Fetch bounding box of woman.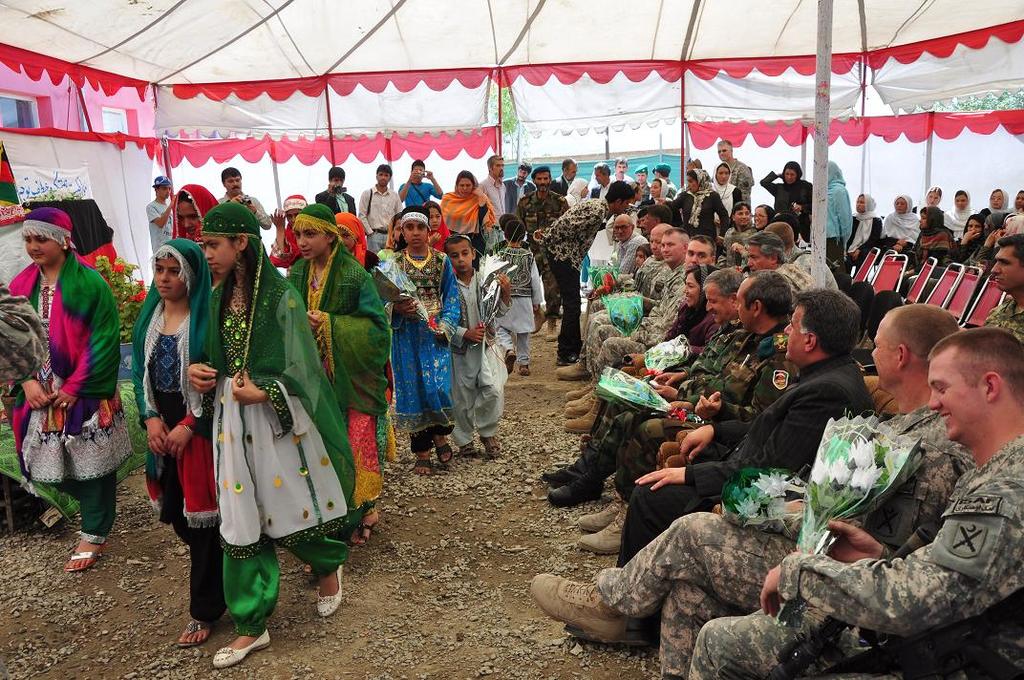
Bbox: detection(668, 168, 727, 240).
